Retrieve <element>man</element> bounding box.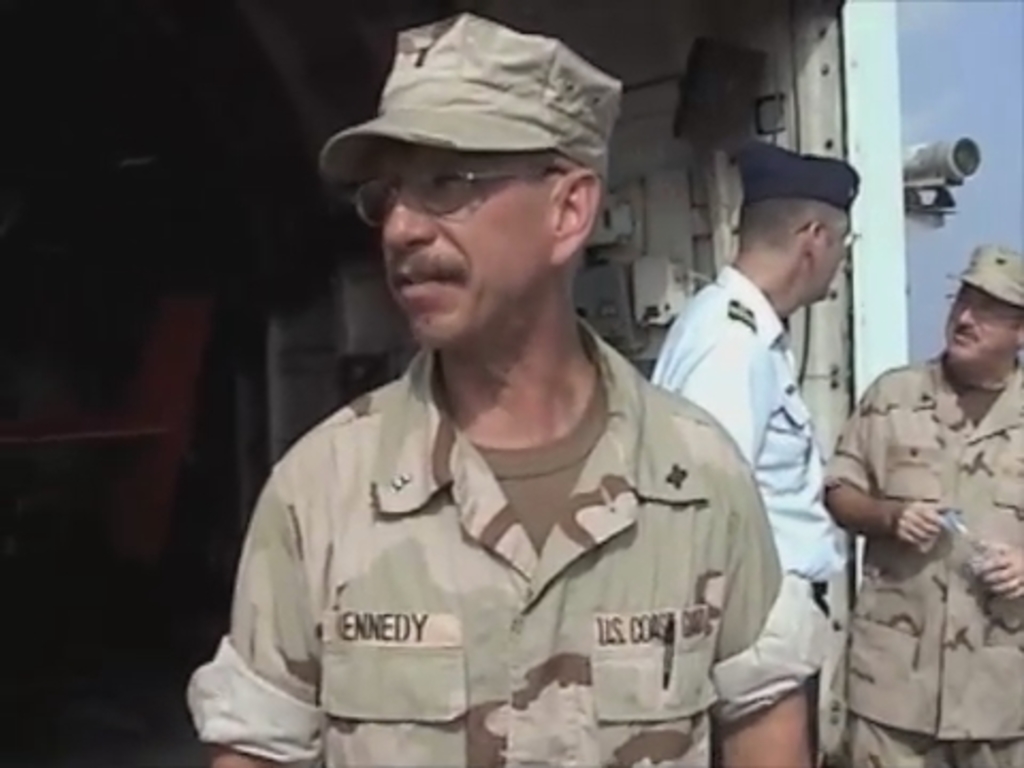
Bounding box: rect(832, 243, 1022, 766).
